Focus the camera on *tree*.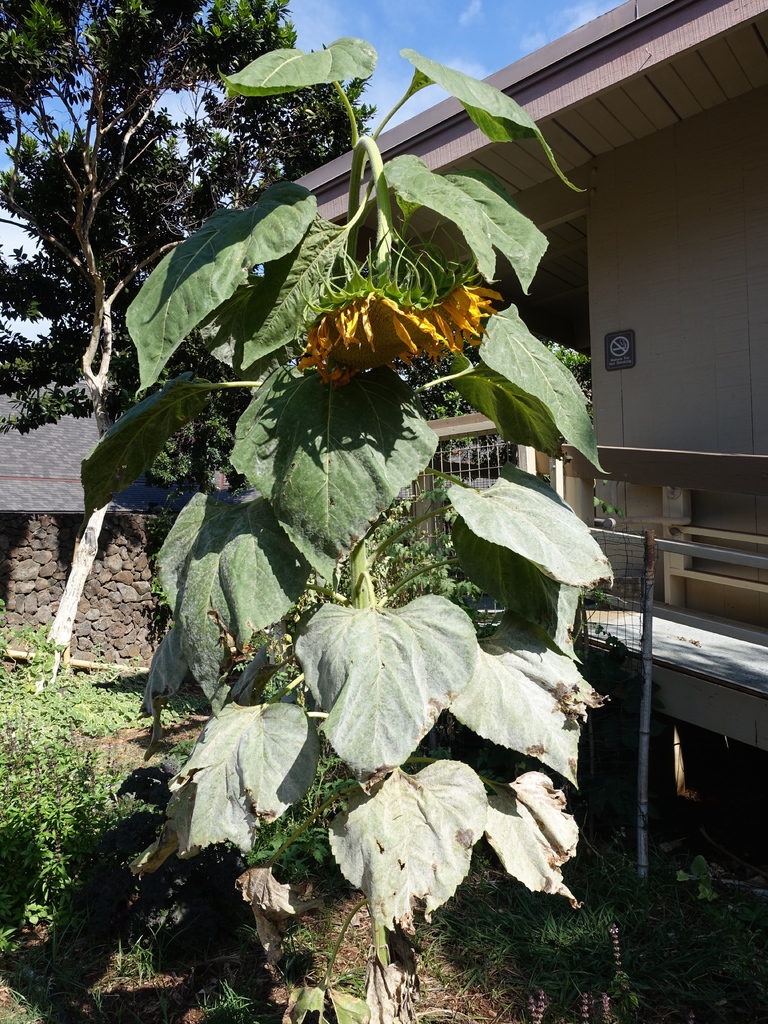
Focus region: bbox=(0, 1, 373, 439).
